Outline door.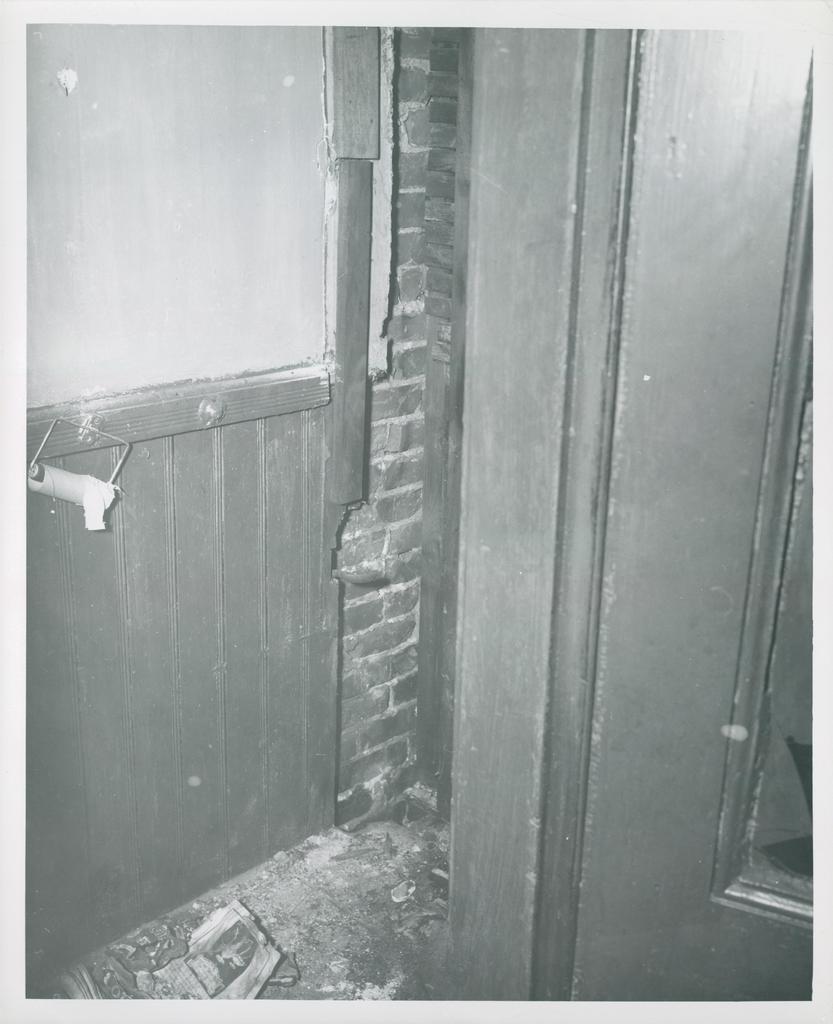
Outline: [left=12, top=13, right=381, bottom=975].
